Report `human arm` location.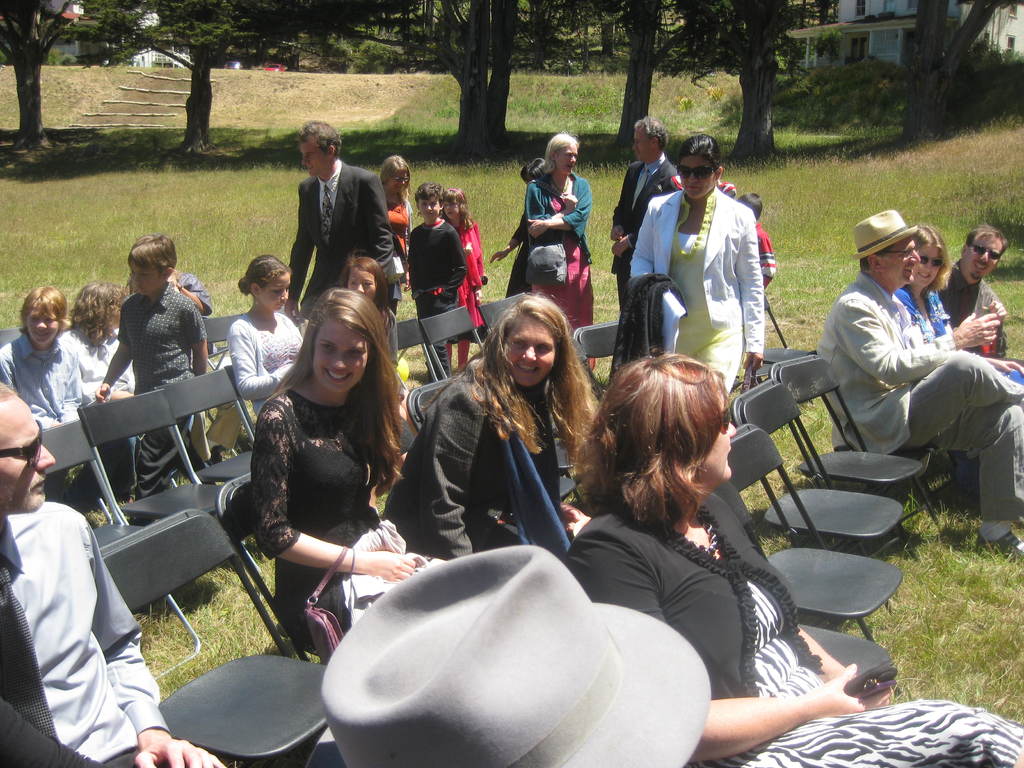
Report: Rect(737, 223, 768, 376).
